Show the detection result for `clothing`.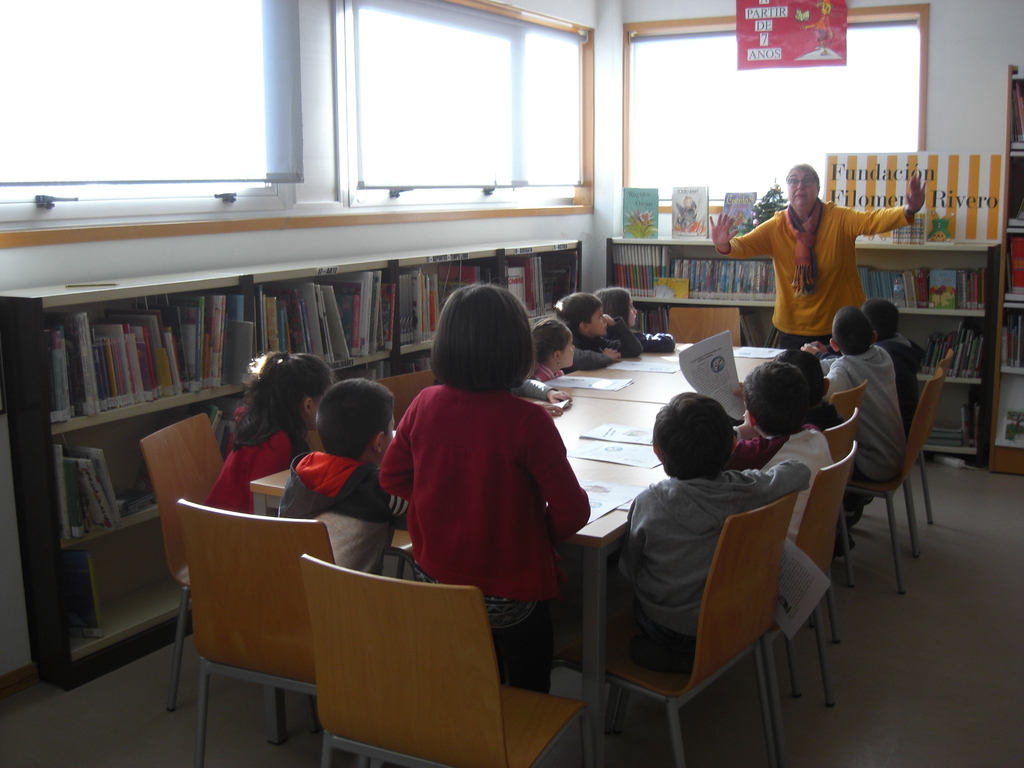
bbox(822, 342, 920, 511).
